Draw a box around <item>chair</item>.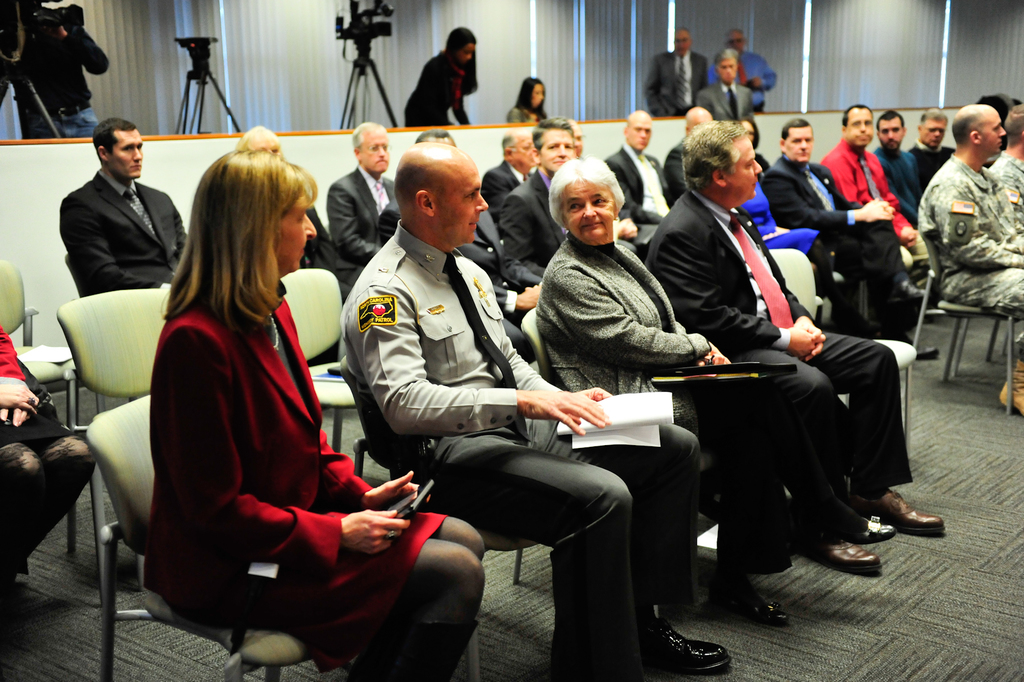
[0, 262, 83, 443].
